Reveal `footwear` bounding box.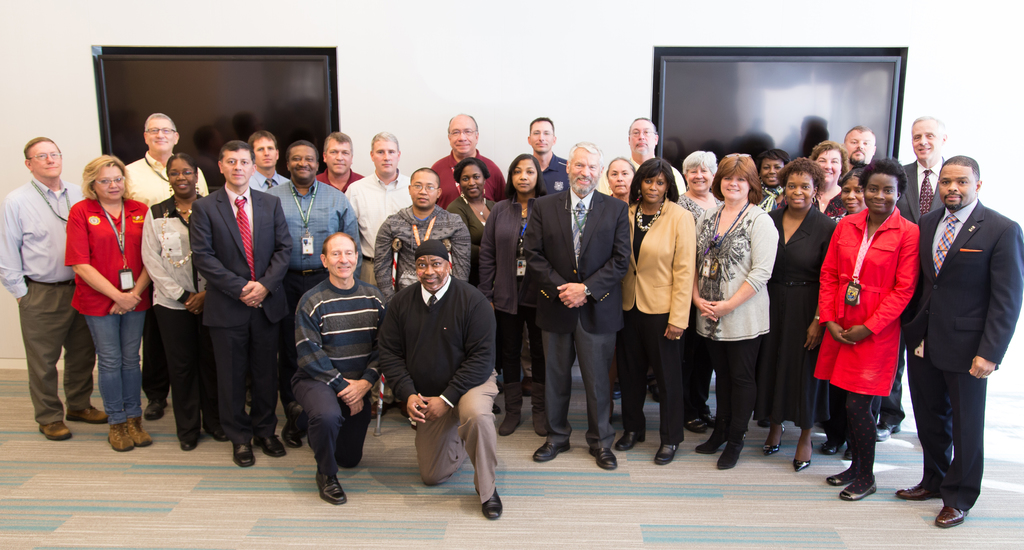
Revealed: rect(530, 379, 551, 434).
